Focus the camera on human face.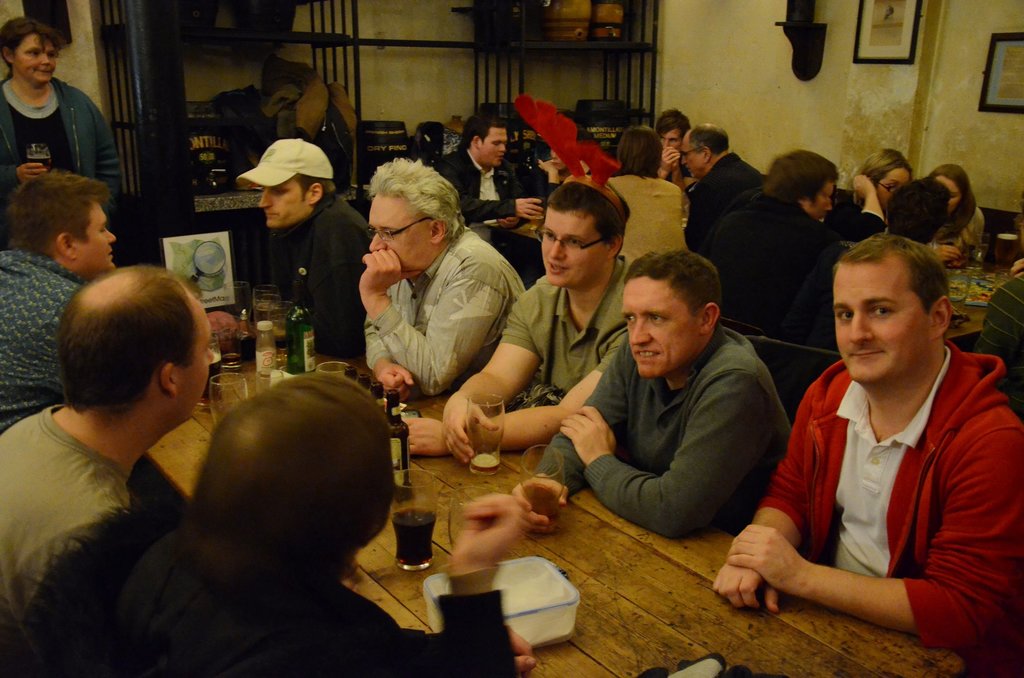
Focus region: [875,166,910,213].
